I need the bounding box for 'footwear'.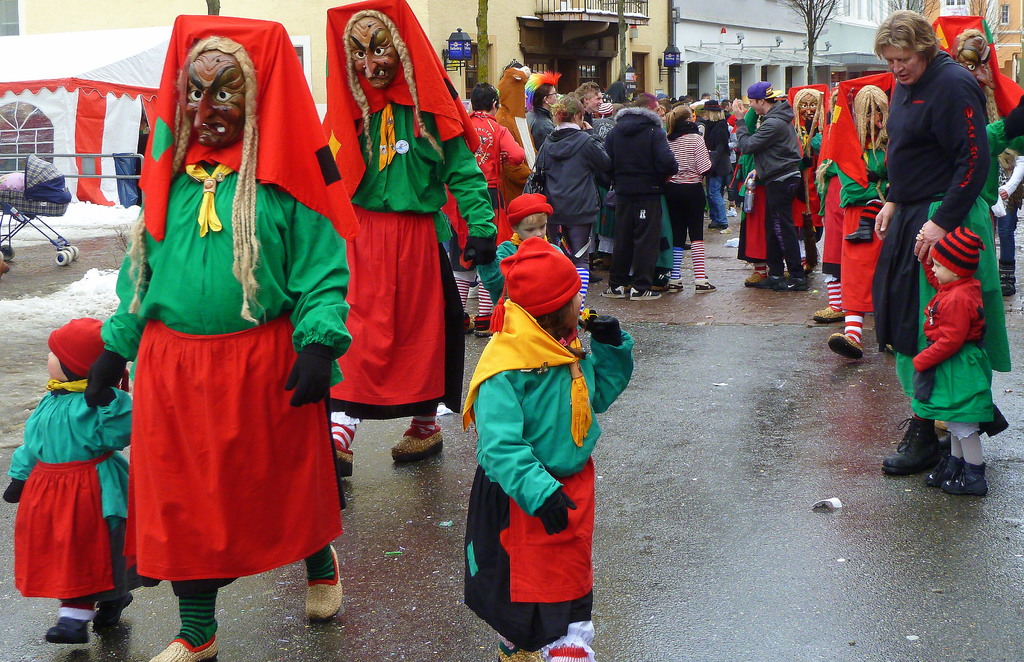
Here it is: bbox(942, 458, 993, 500).
